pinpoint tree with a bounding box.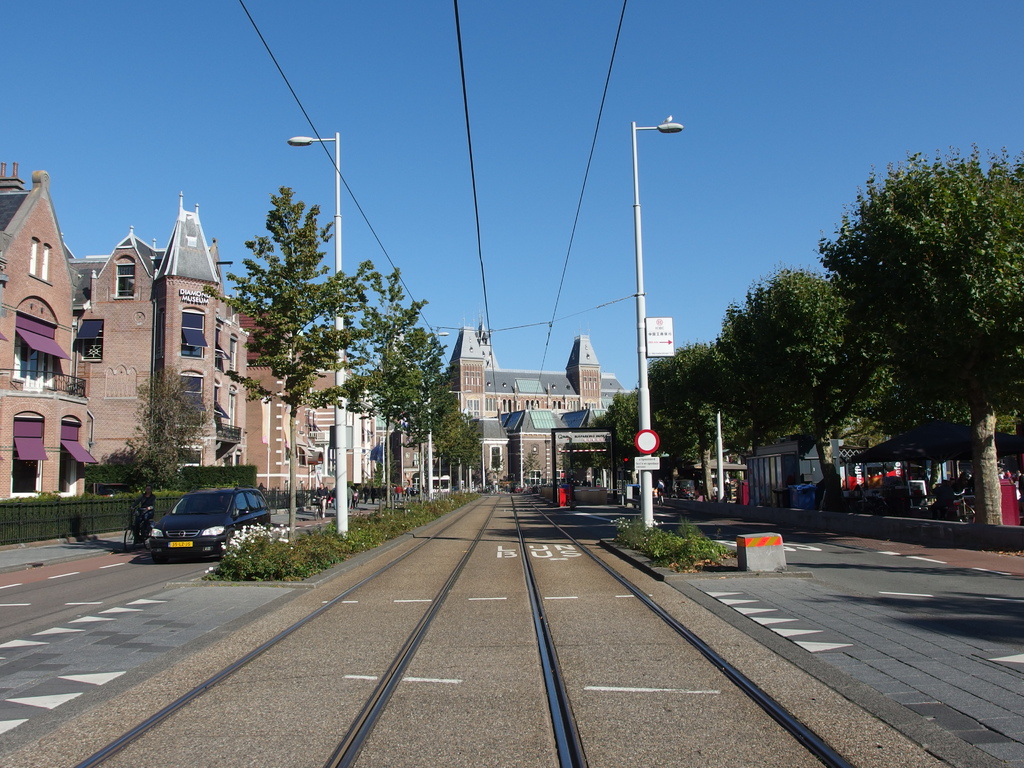
pyautogui.locateOnScreen(200, 189, 363, 559).
